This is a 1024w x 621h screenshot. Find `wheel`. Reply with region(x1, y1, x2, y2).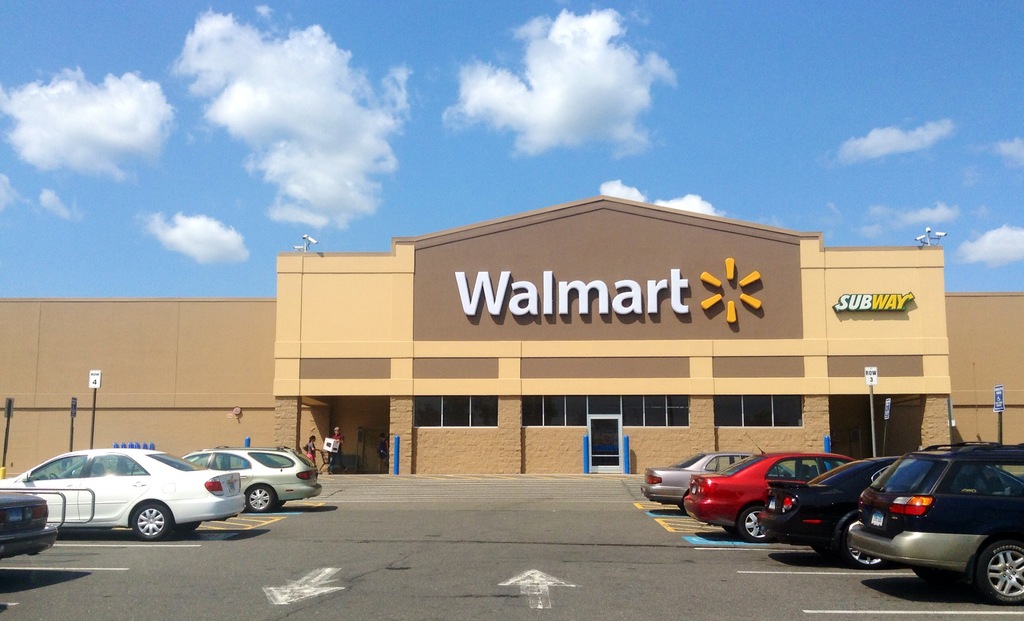
region(198, 460, 206, 467).
